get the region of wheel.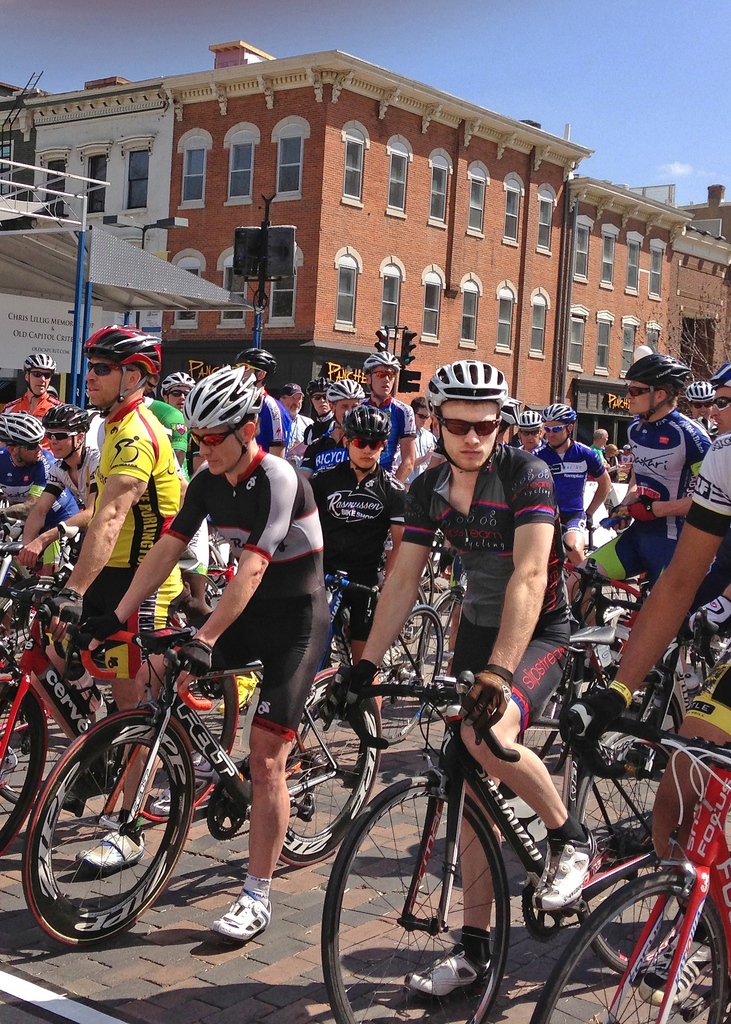
(377,605,443,745).
